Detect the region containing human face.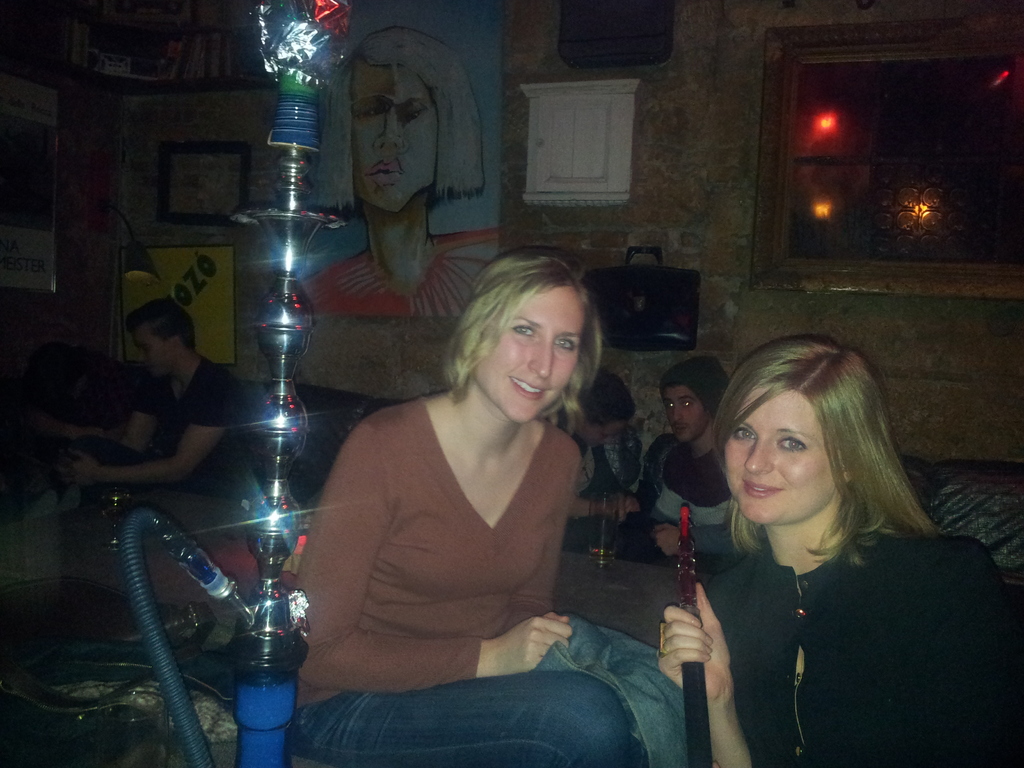
select_region(355, 58, 437, 209).
